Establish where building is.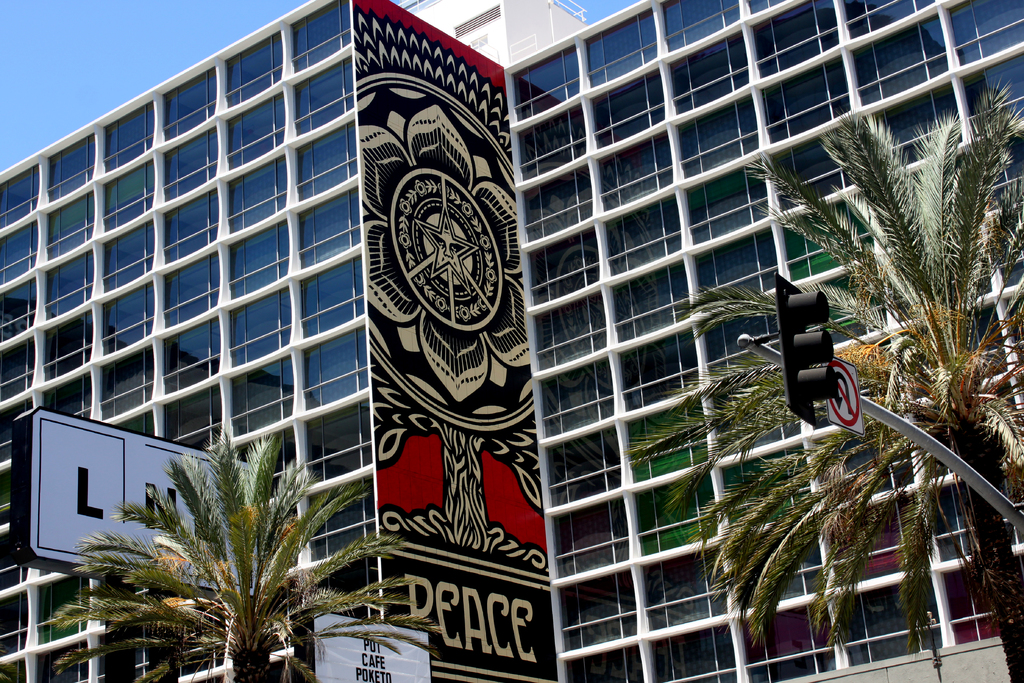
Established at [0,0,557,682].
